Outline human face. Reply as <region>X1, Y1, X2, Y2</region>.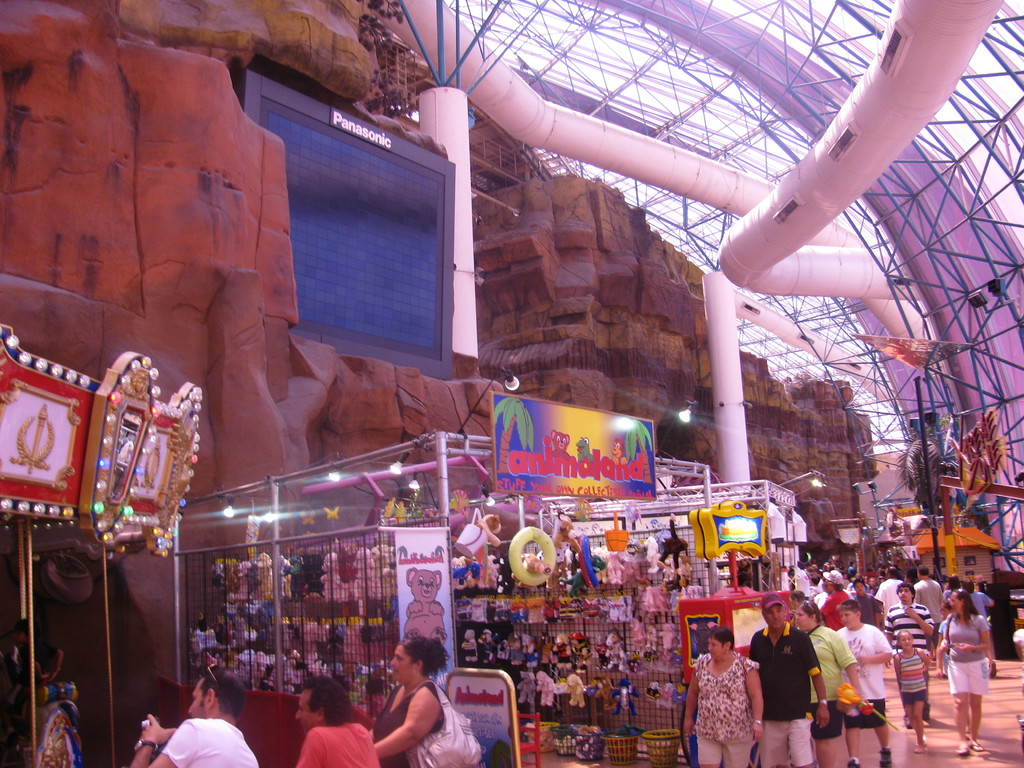
<region>296, 687, 318, 732</region>.
